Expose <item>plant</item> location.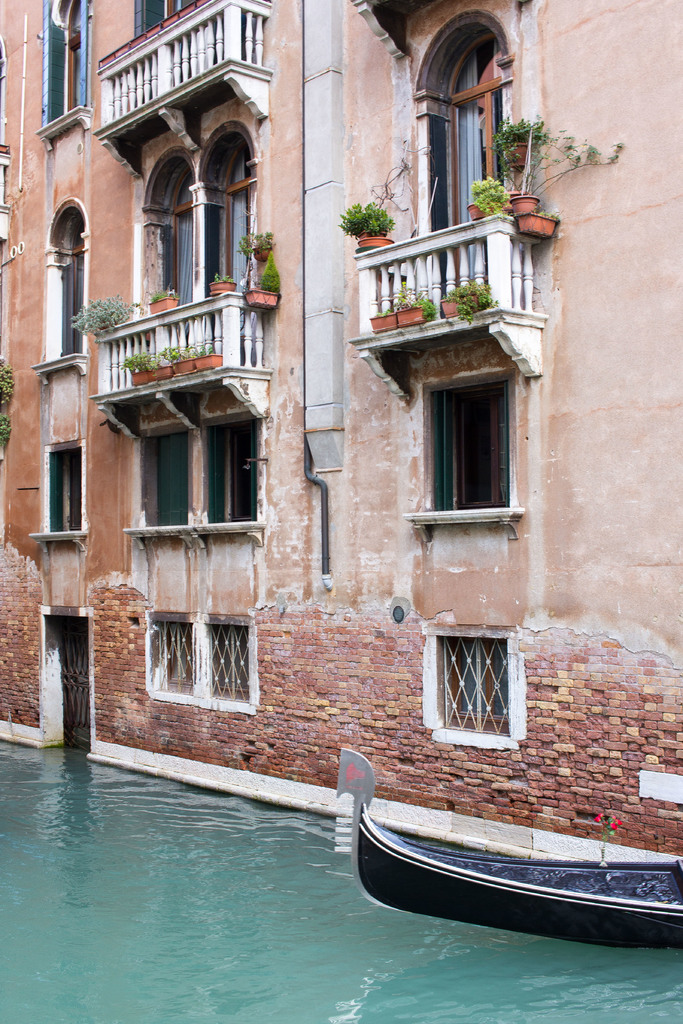
Exposed at [442, 279, 495, 310].
